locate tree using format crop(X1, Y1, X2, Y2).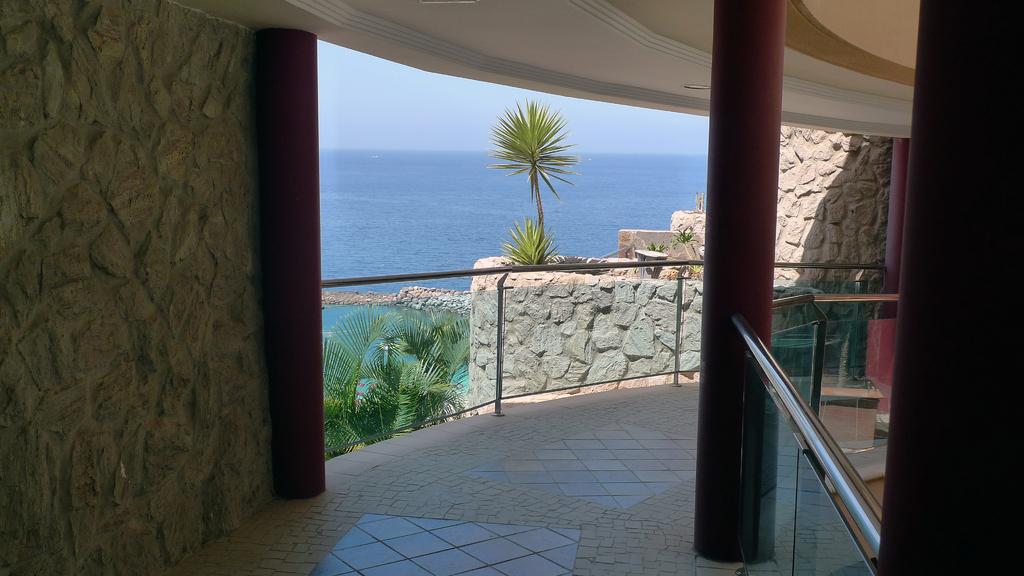
crop(317, 302, 473, 464).
